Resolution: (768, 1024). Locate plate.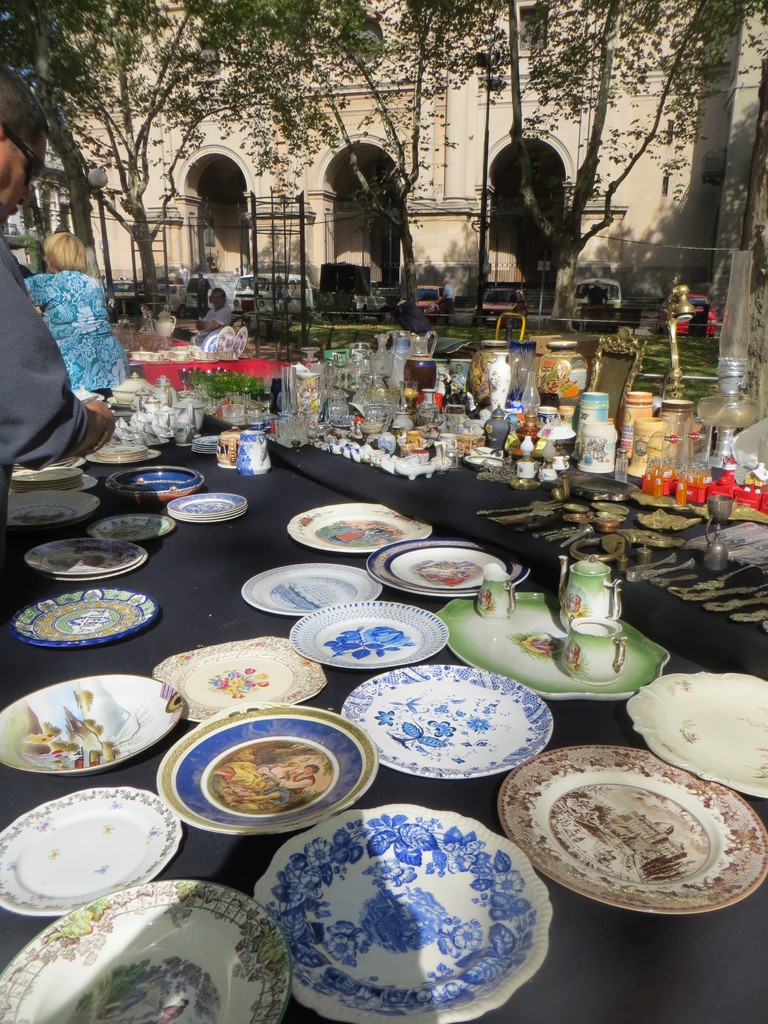
rect(0, 796, 196, 906).
